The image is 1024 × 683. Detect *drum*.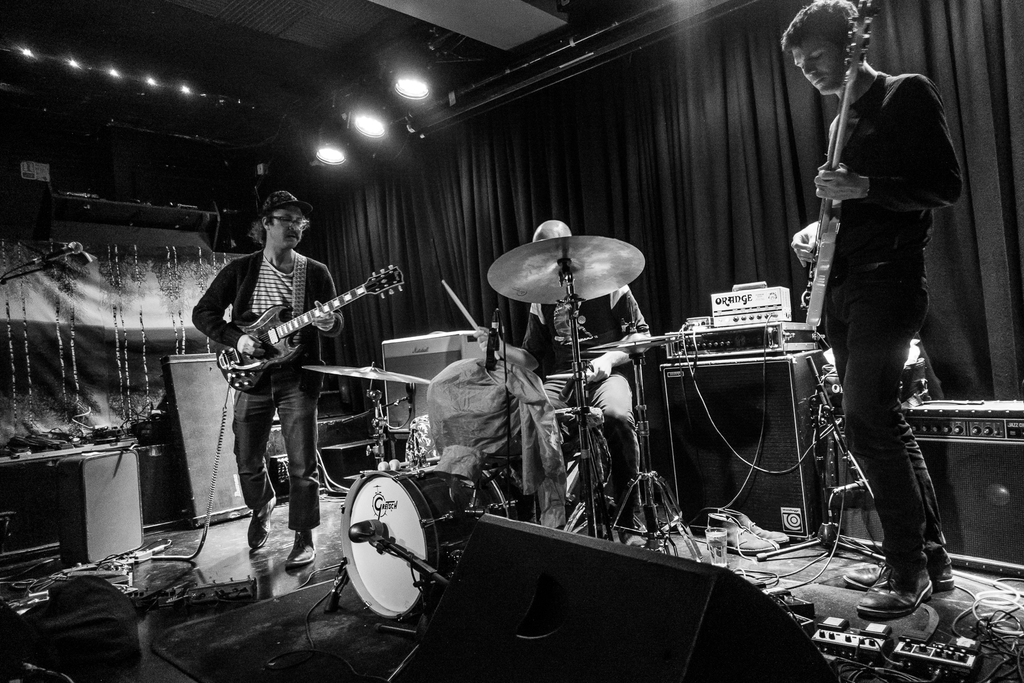
Detection: [x1=474, y1=466, x2=530, y2=519].
